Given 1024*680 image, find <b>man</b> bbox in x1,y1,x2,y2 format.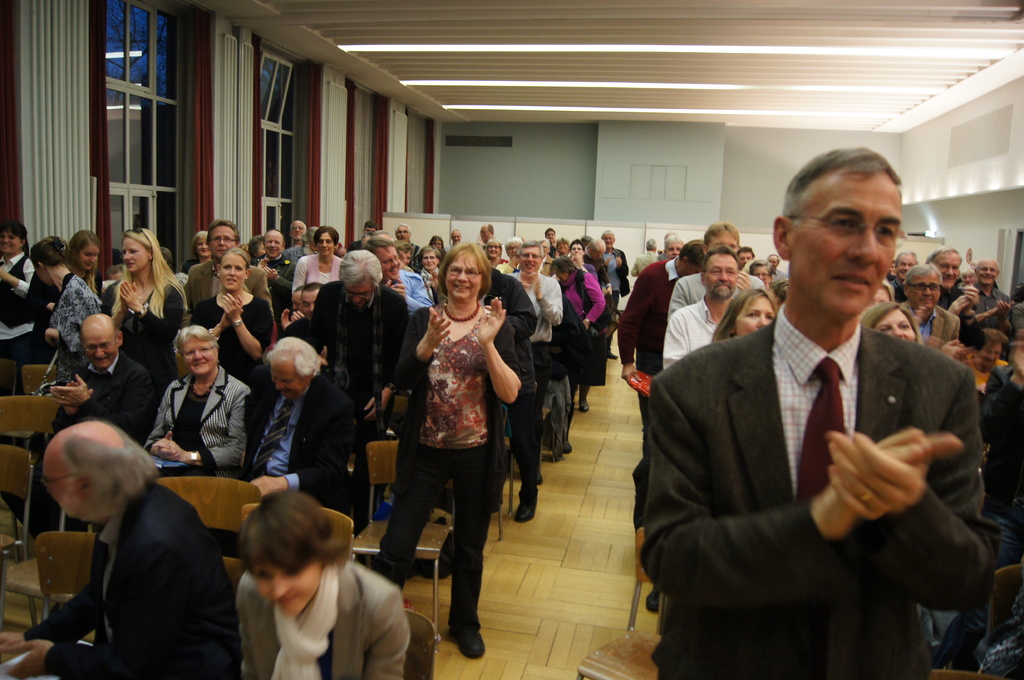
482,265,542,523.
